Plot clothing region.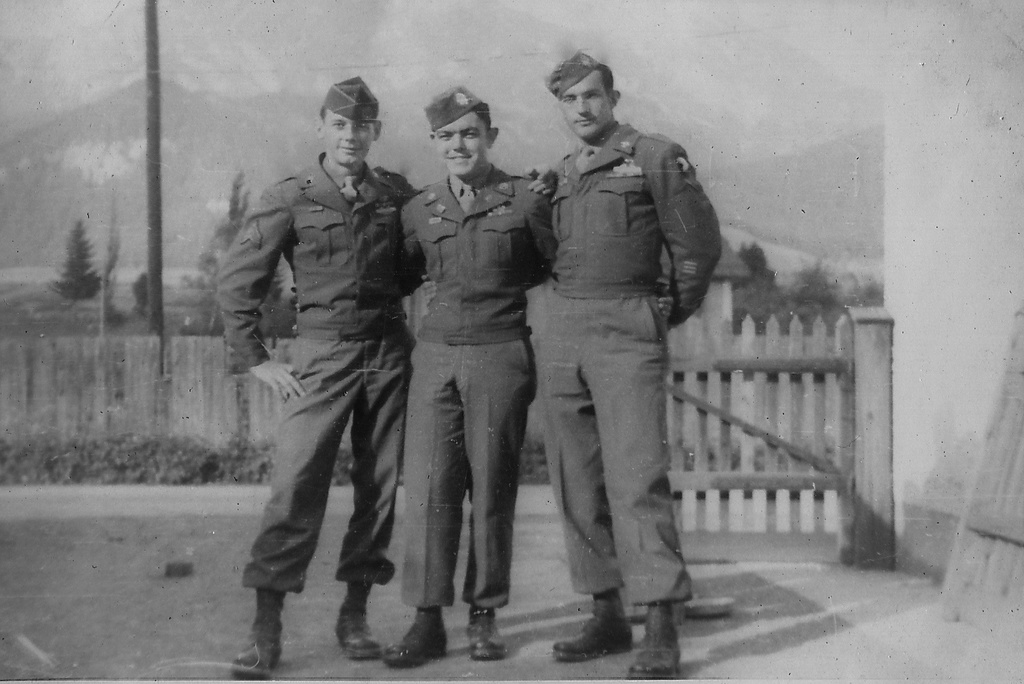
Plotted at locate(202, 154, 426, 597).
